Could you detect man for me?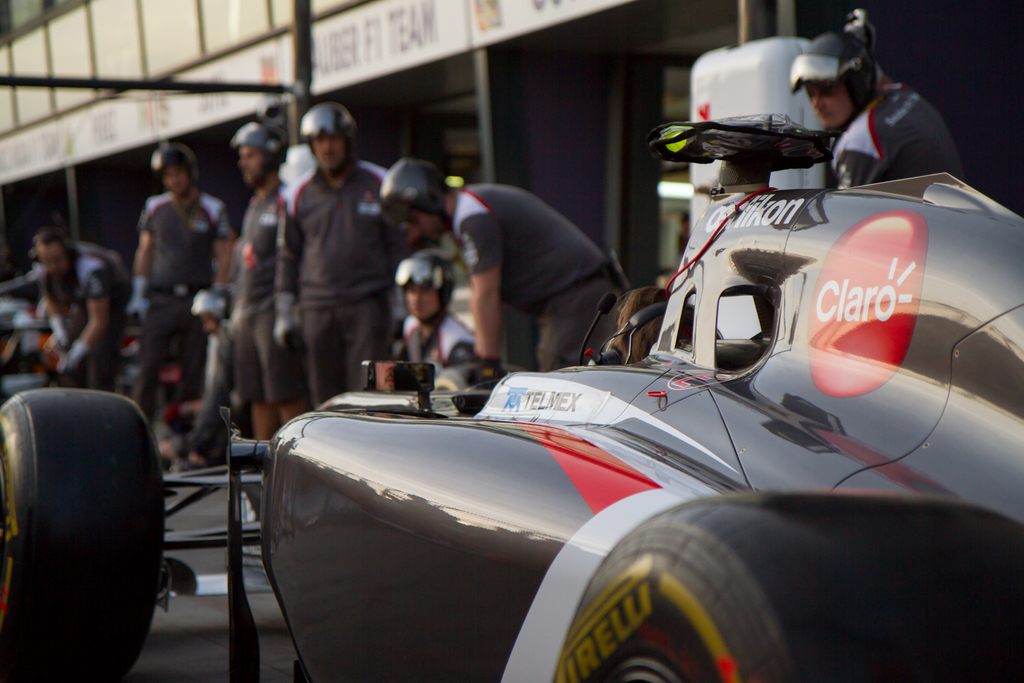
Detection result: 391/252/476/392.
